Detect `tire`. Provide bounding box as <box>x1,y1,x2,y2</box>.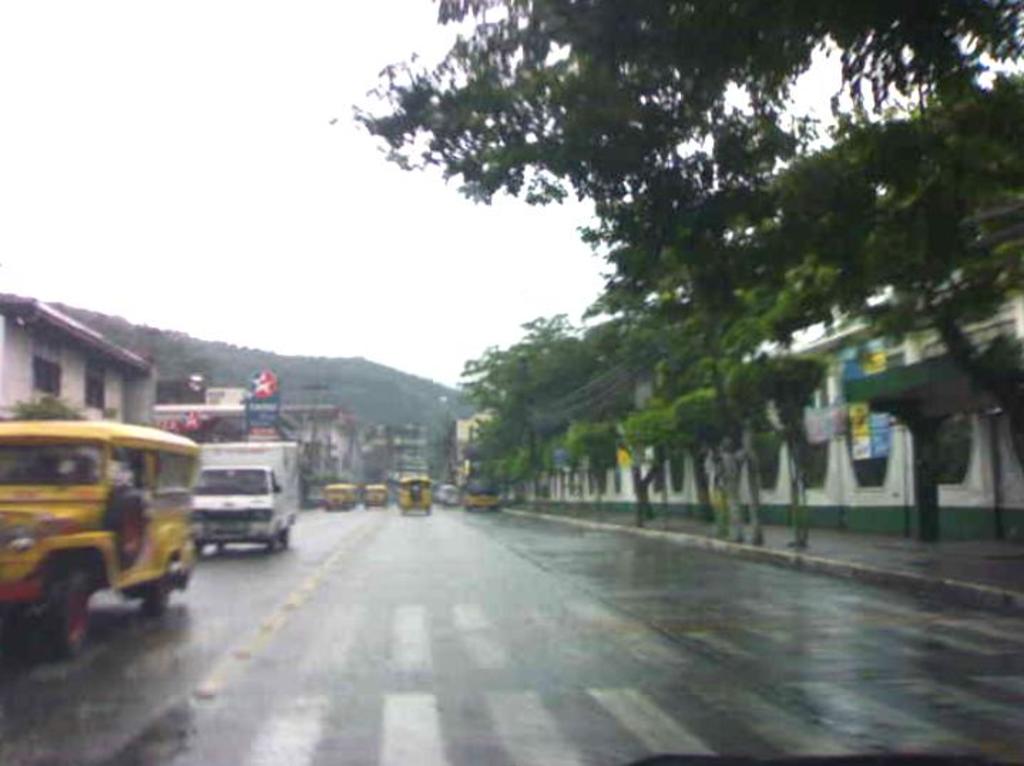
<box>138,572,177,614</box>.
